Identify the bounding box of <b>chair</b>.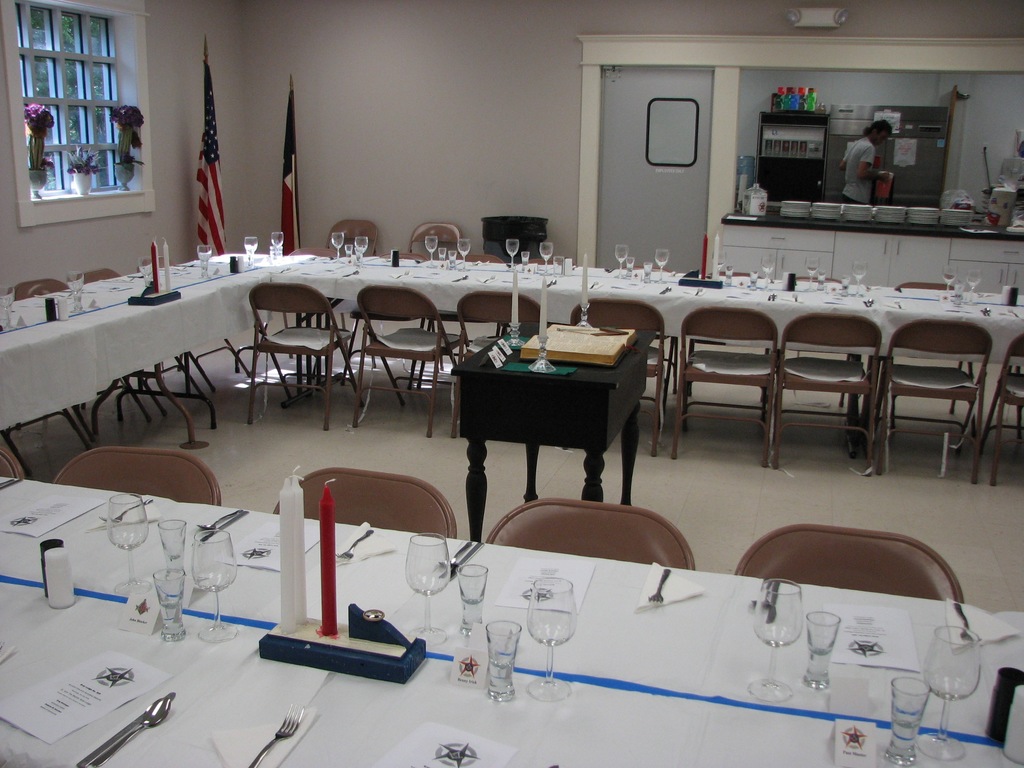
(449, 289, 547, 442).
